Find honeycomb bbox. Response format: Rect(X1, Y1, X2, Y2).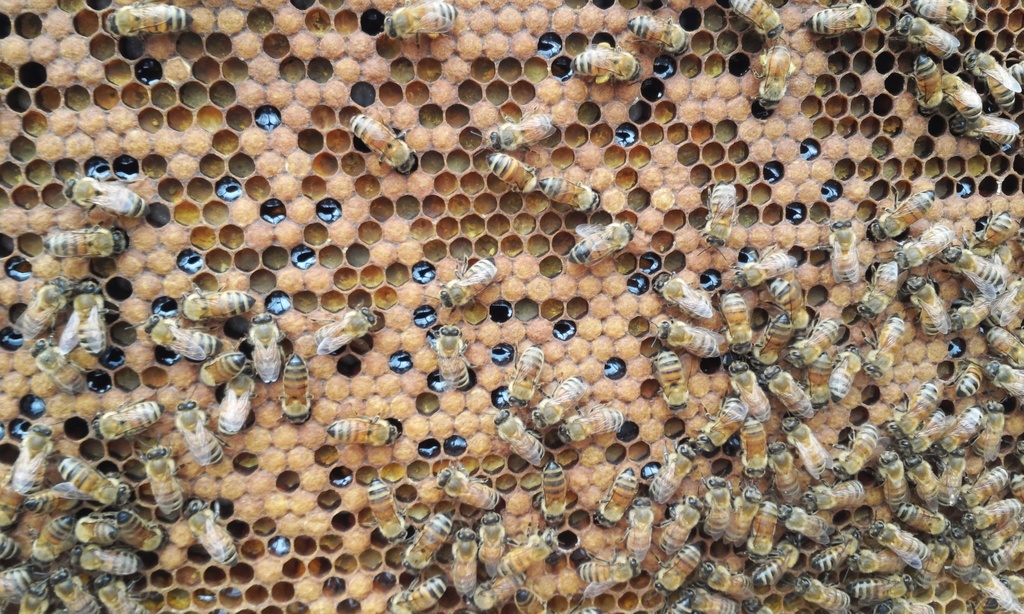
Rect(0, 0, 1023, 611).
